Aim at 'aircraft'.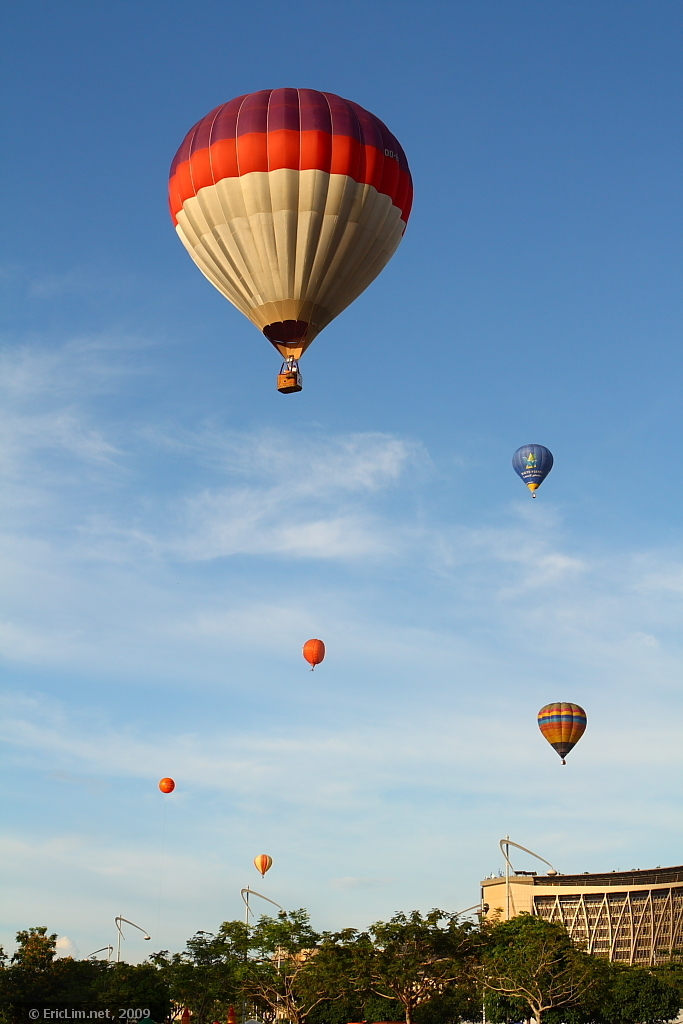
Aimed at <region>167, 87, 413, 394</region>.
